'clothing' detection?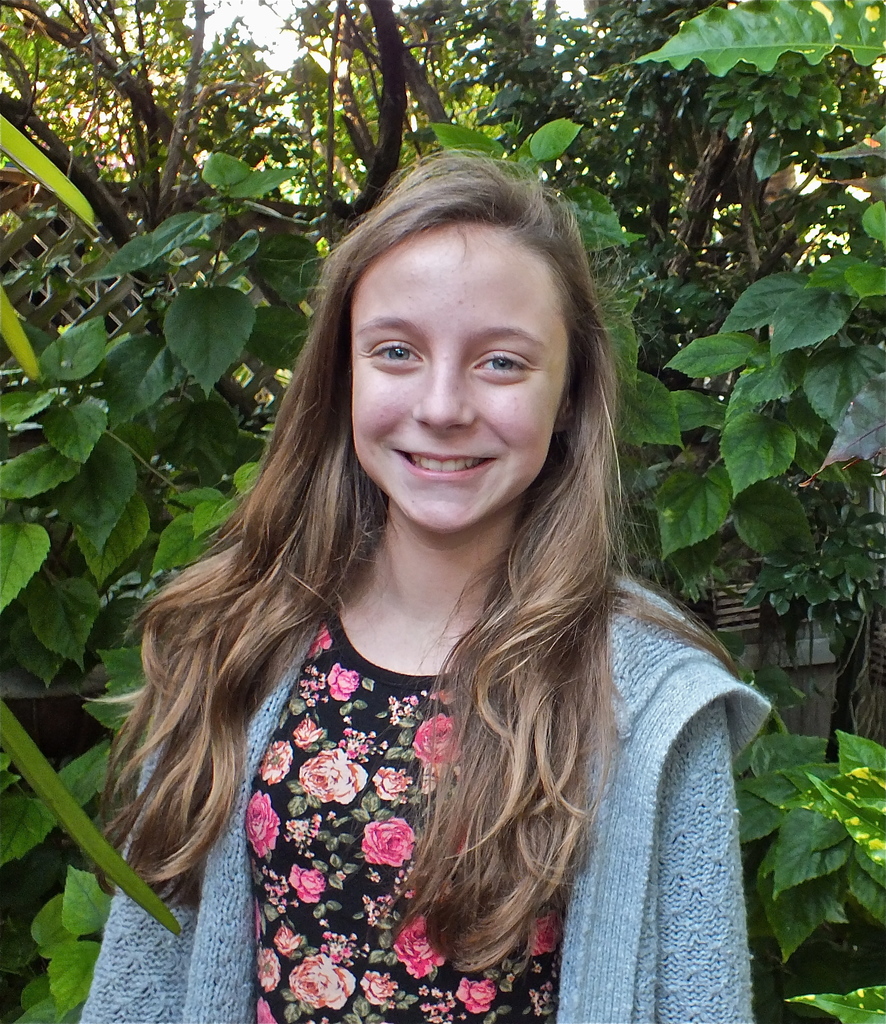
BBox(94, 566, 762, 1023)
